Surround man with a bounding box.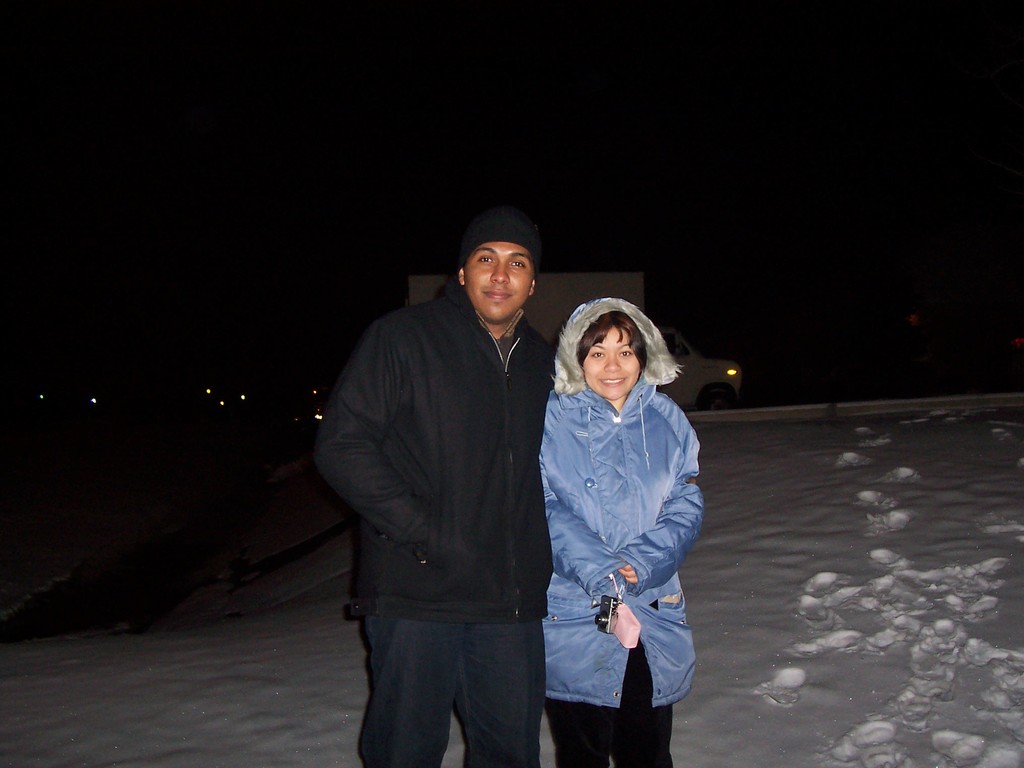
321 180 583 760.
